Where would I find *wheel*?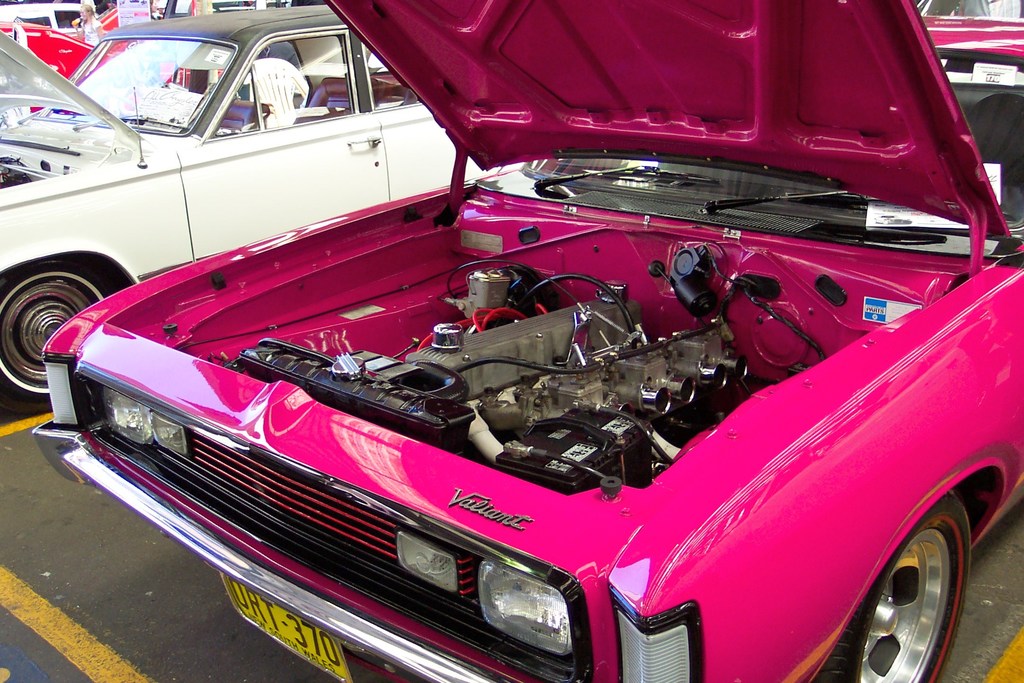
At <box>860,495,980,673</box>.
